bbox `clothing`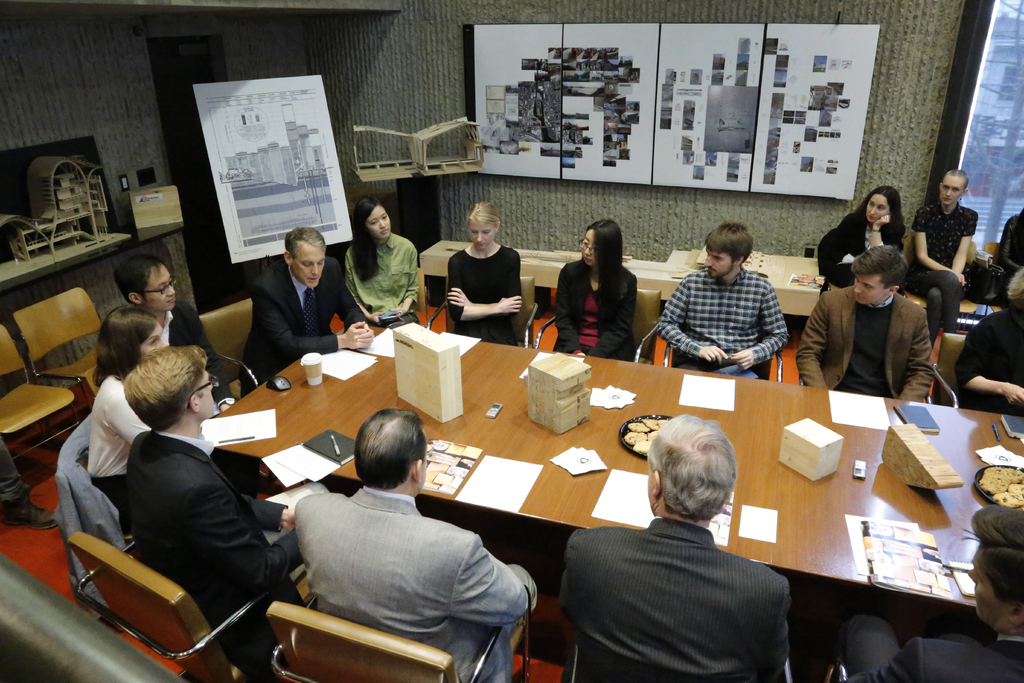
BBox(449, 246, 520, 350)
